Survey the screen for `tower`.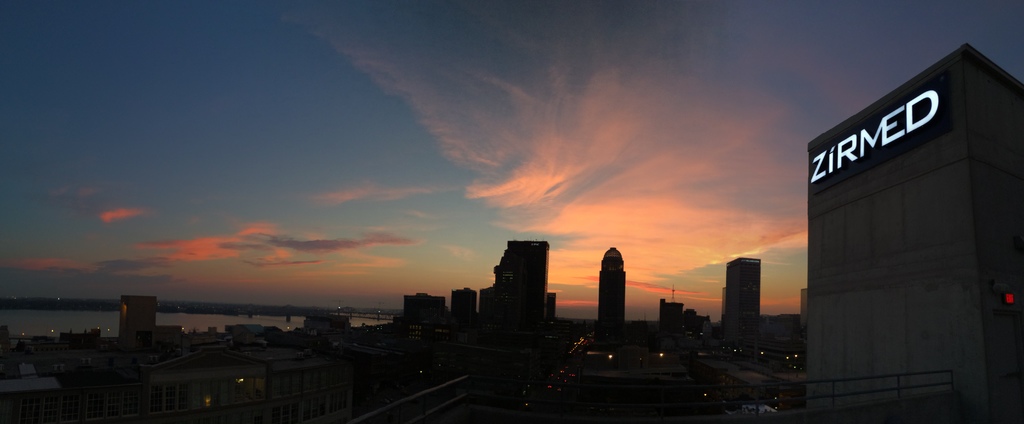
Survey found: detection(474, 242, 536, 347).
